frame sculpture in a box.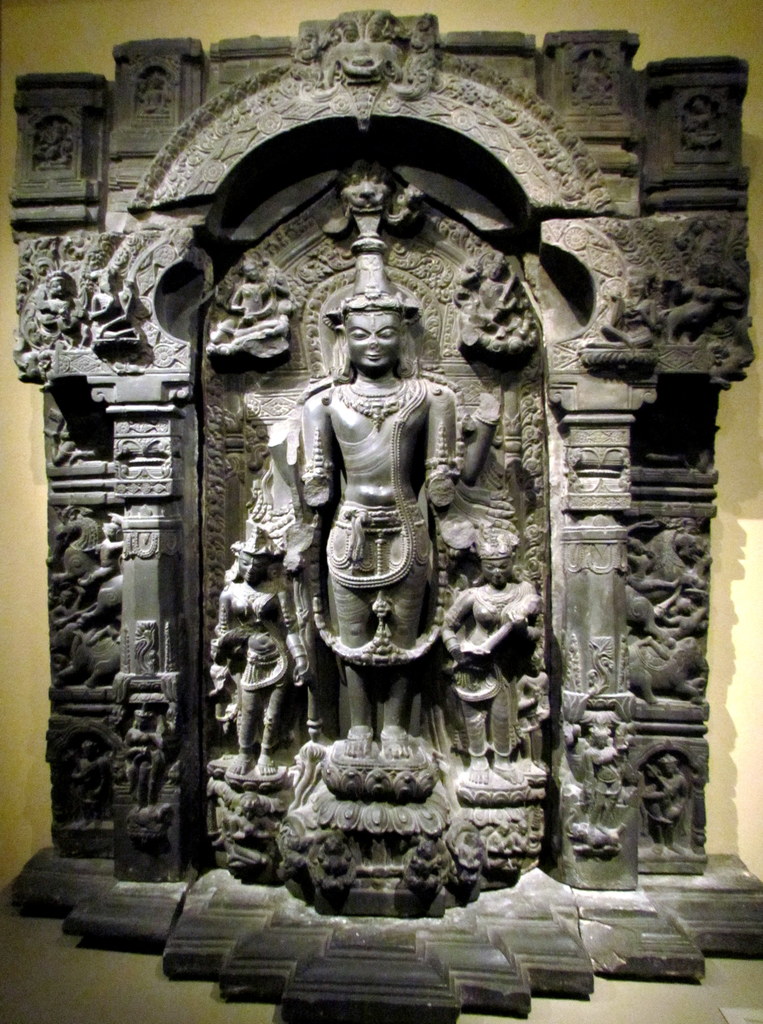
rect(203, 250, 294, 372).
